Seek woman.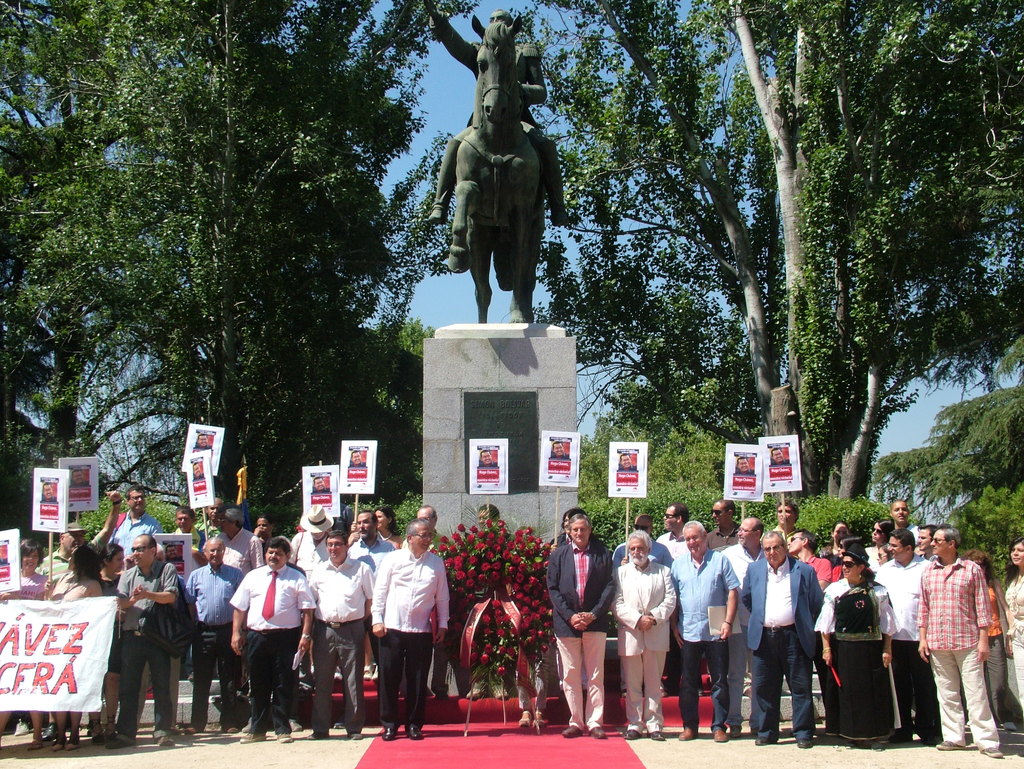
region(97, 545, 129, 747).
